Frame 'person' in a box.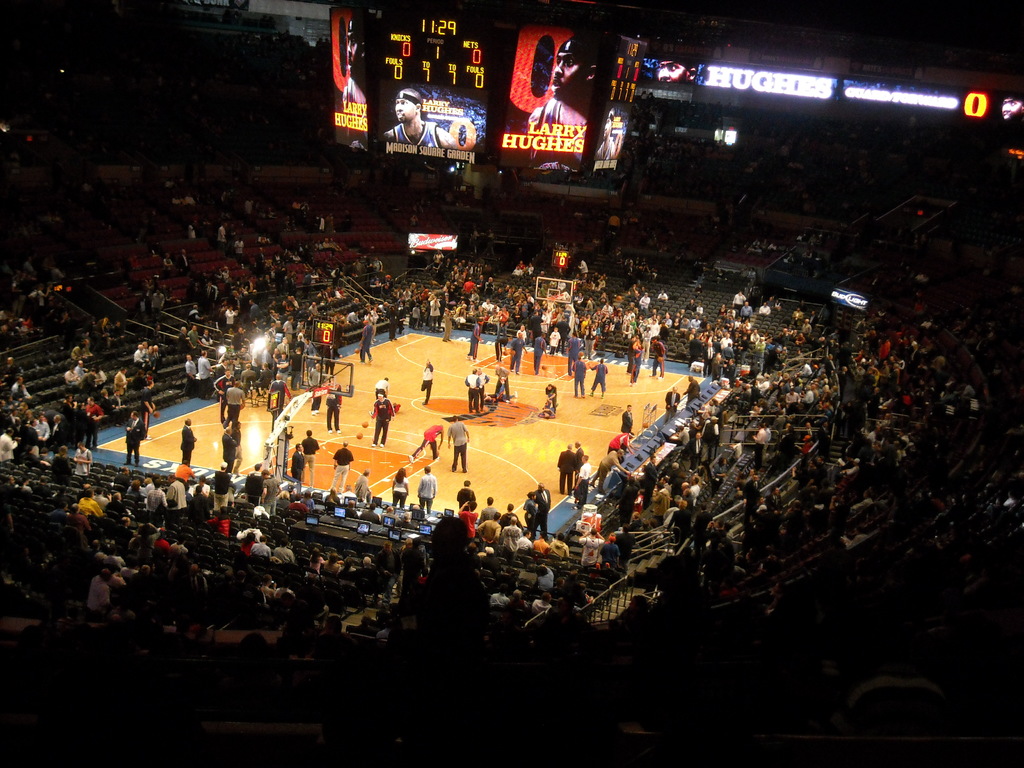
(x1=408, y1=422, x2=445, y2=465).
